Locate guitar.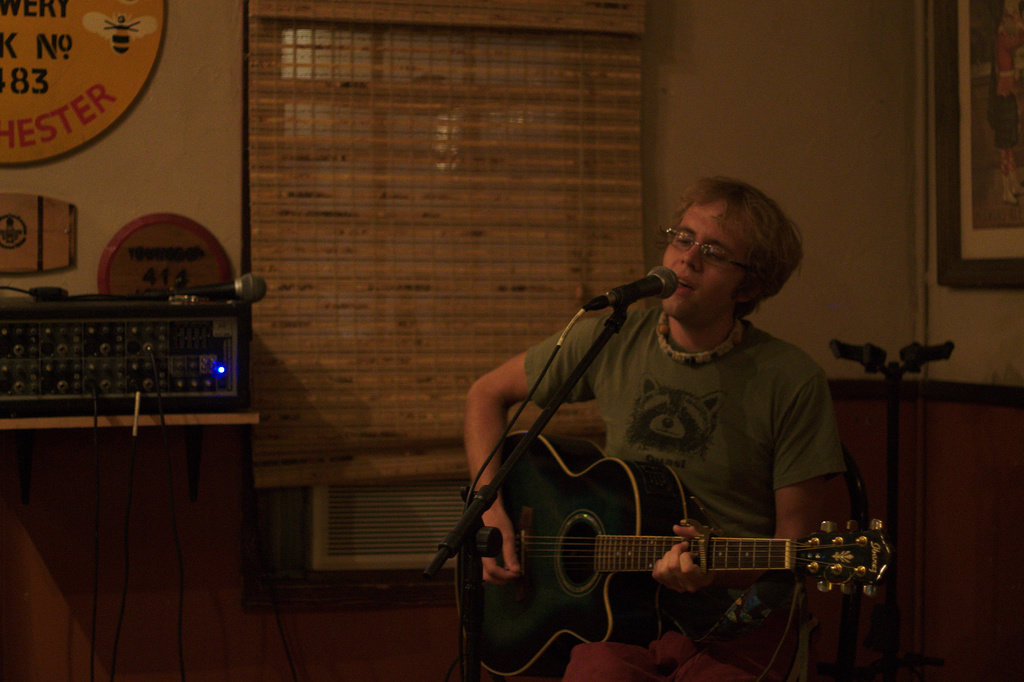
Bounding box: detection(444, 392, 880, 670).
